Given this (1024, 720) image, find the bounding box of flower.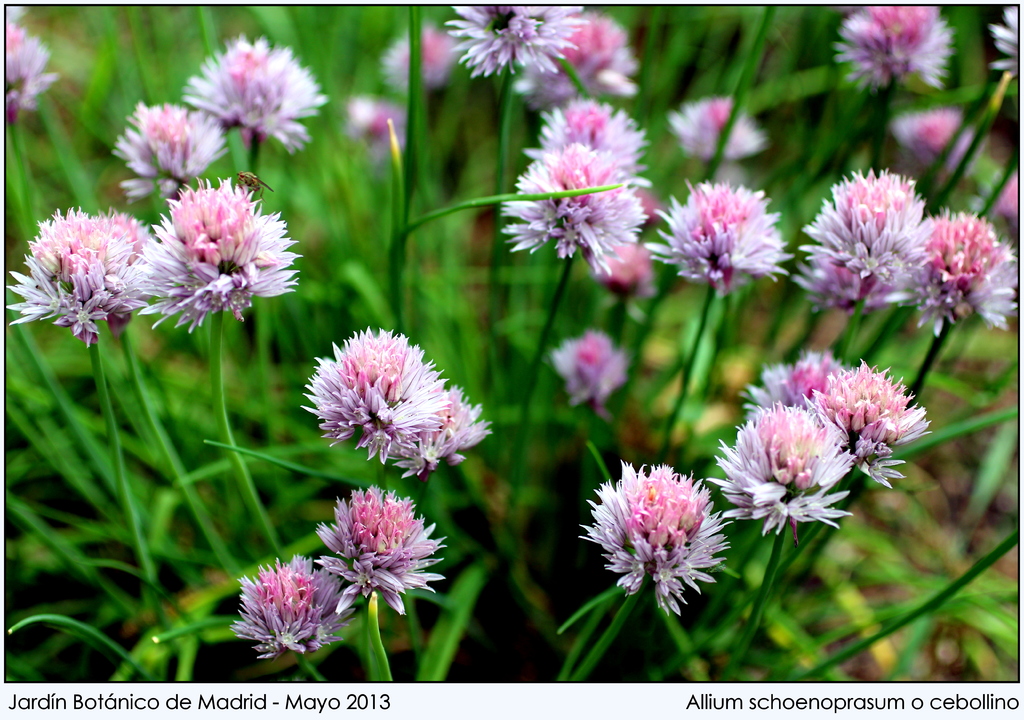
783:158:962:313.
